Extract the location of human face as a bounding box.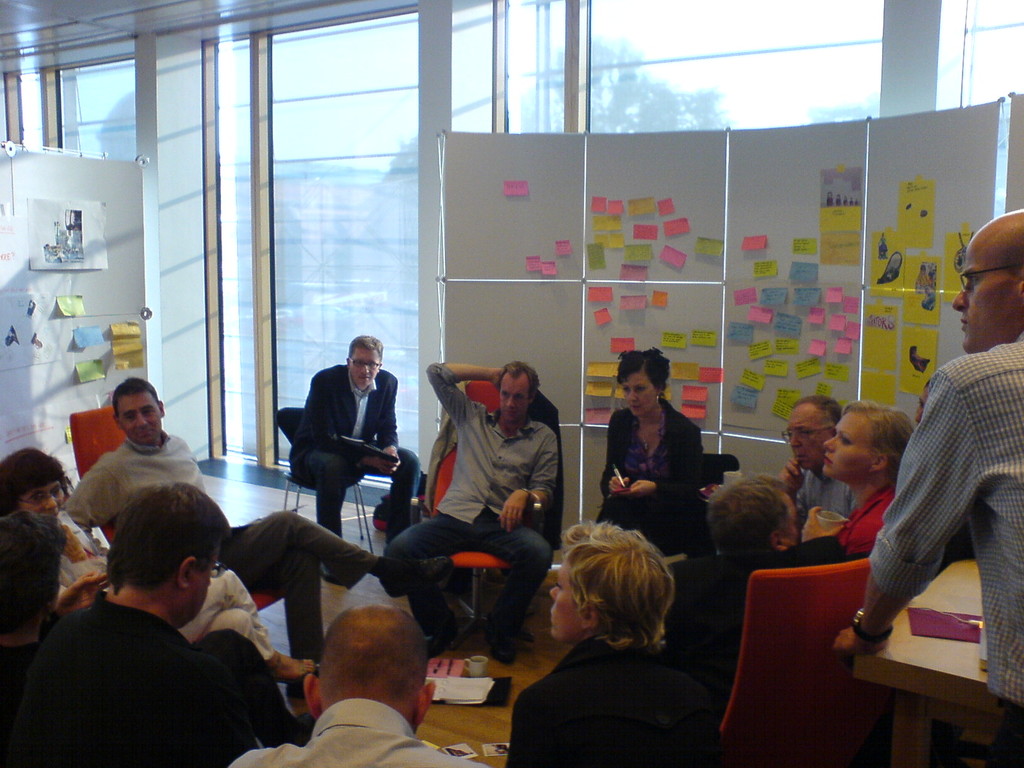
crop(191, 548, 216, 621).
